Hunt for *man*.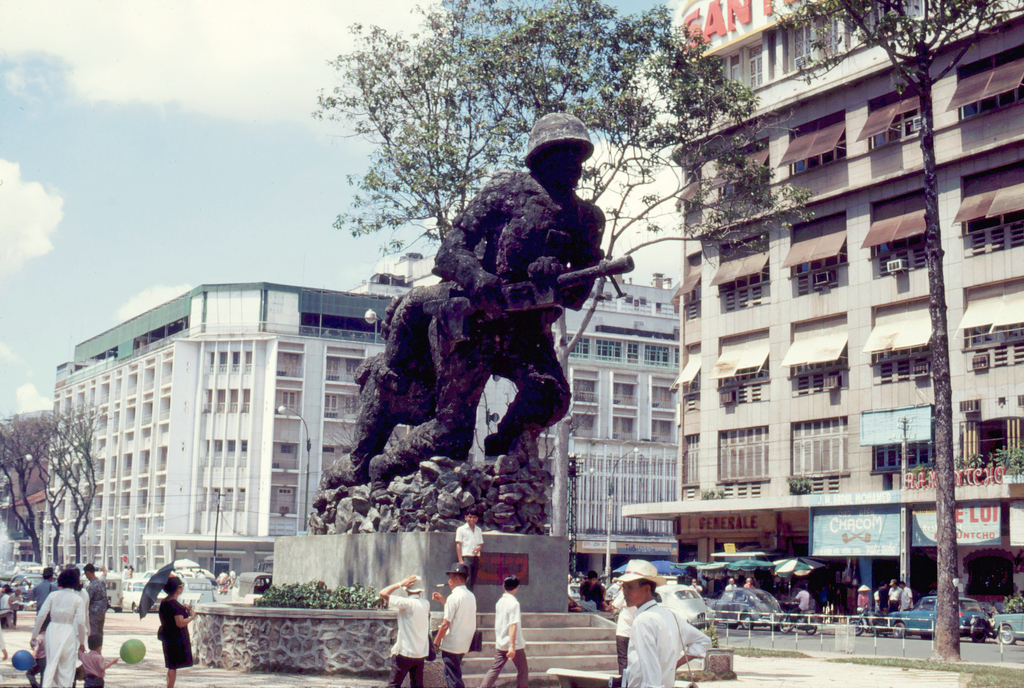
Hunted down at box(85, 559, 103, 650).
